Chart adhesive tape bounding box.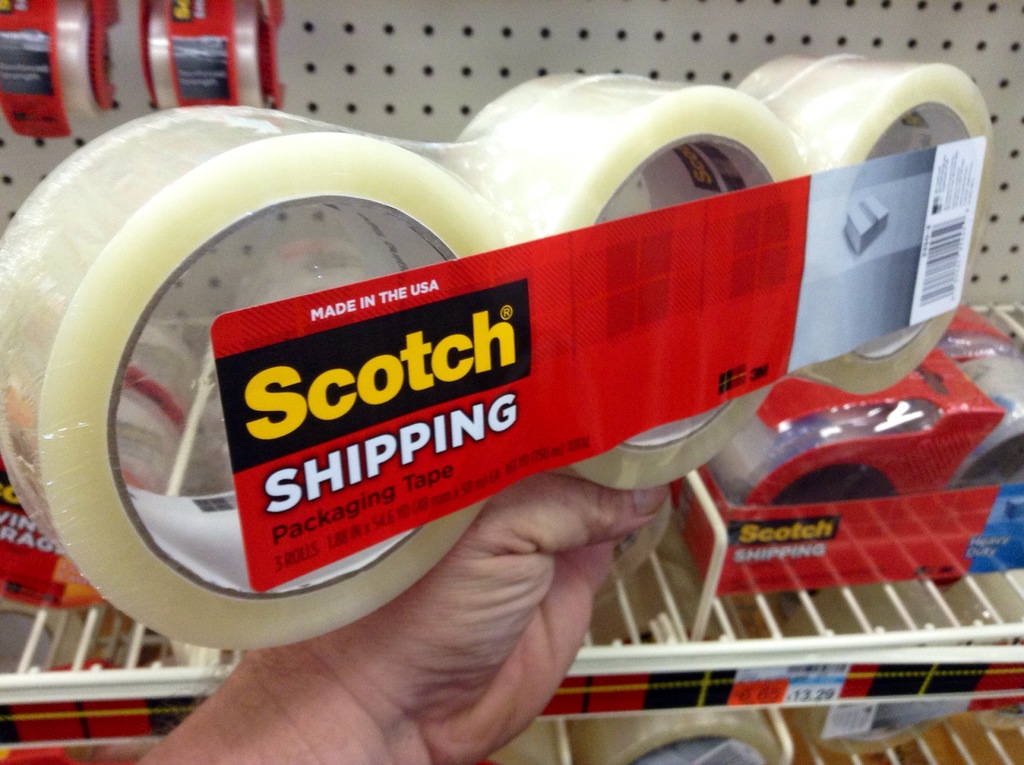
Charted: <region>708, 403, 905, 507</region>.
